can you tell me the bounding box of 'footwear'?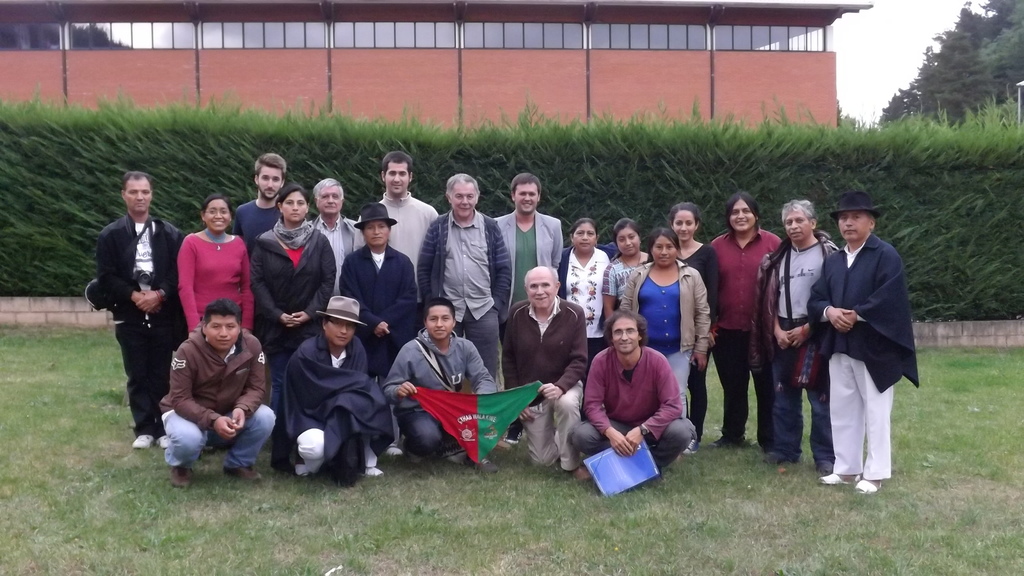
(x1=504, y1=424, x2=524, y2=447).
